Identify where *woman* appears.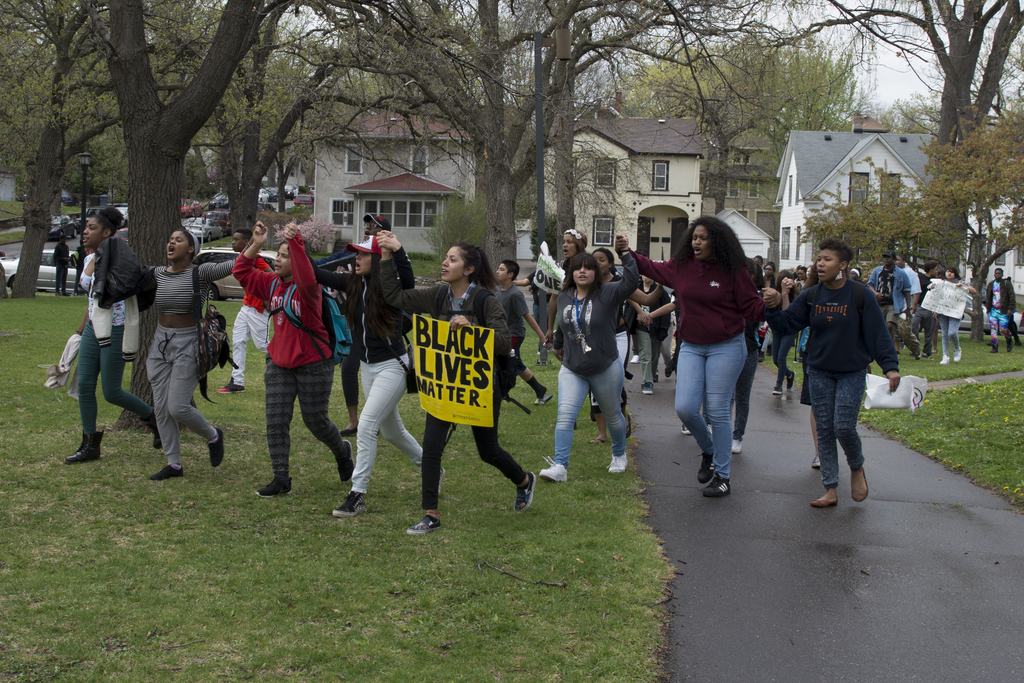
Appears at x1=544 y1=228 x2=588 y2=357.
